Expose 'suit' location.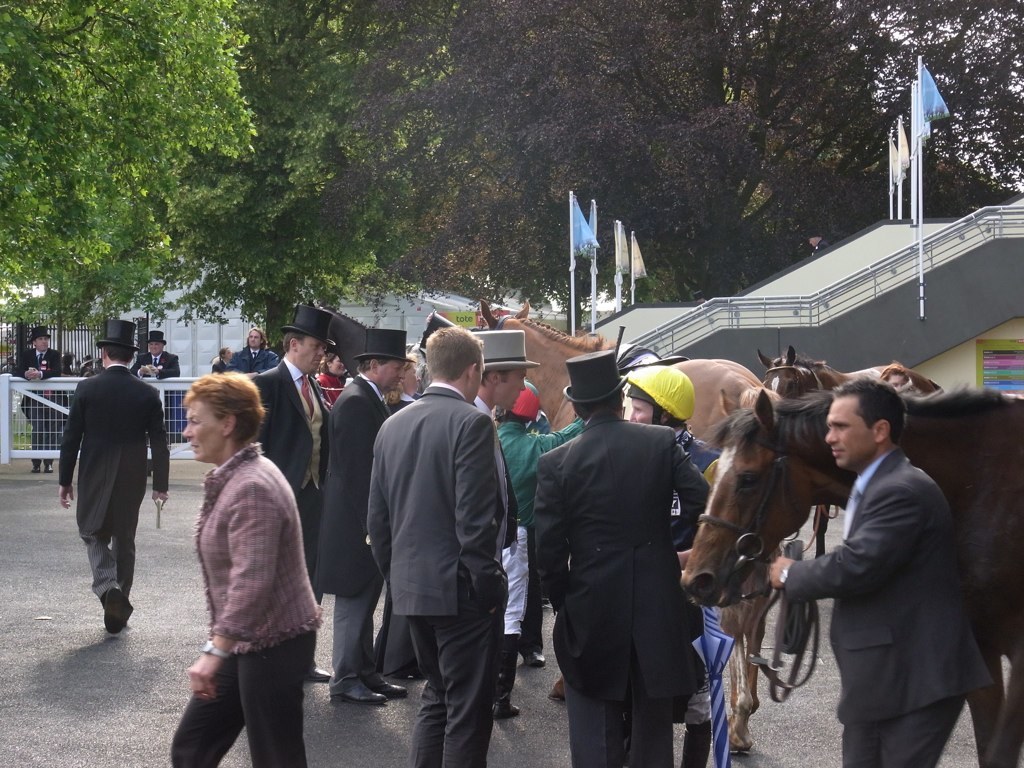
Exposed at l=251, t=356, r=333, b=668.
